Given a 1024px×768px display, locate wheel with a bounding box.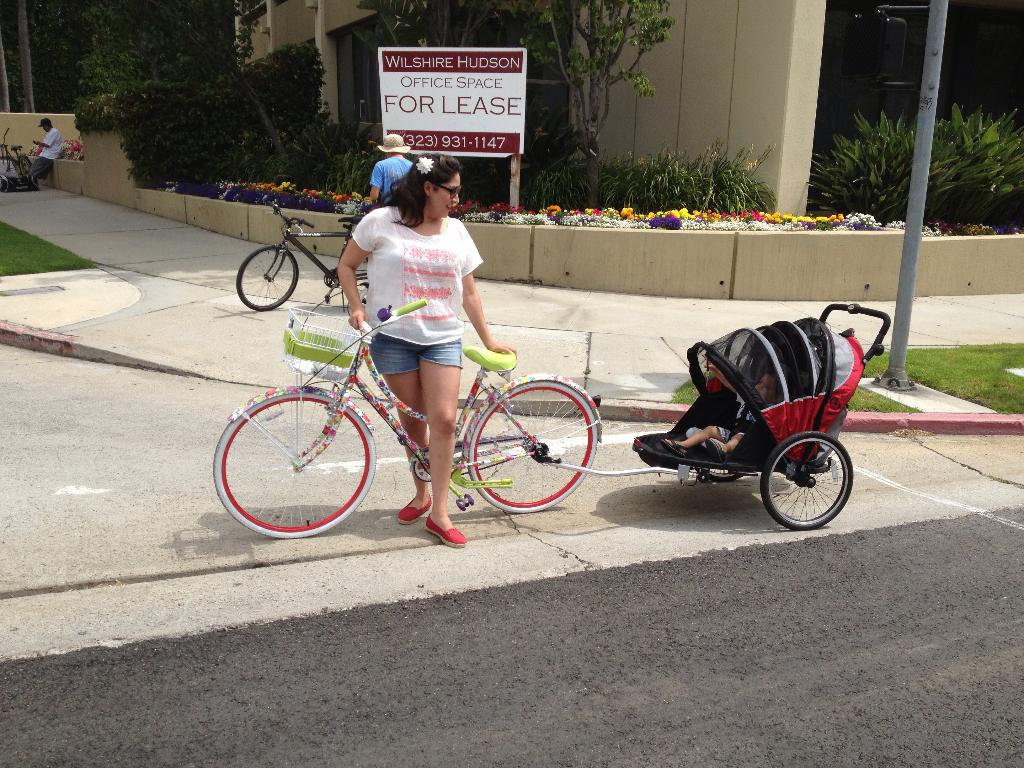
Located: 0 154 17 180.
